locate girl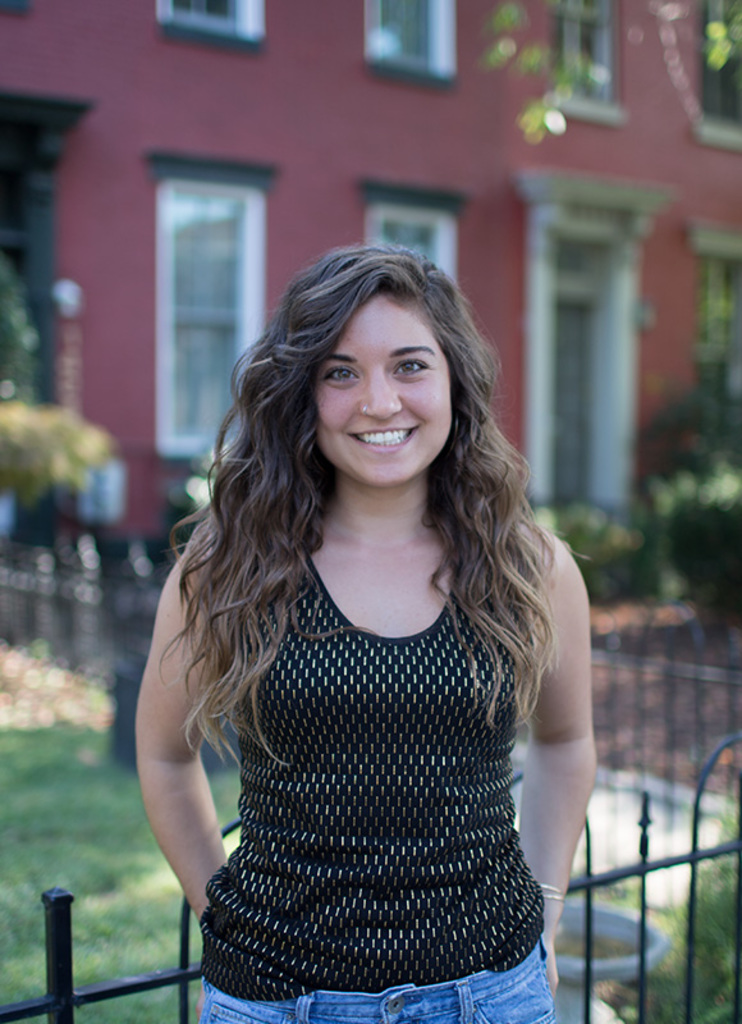
bbox=[137, 252, 603, 1023]
